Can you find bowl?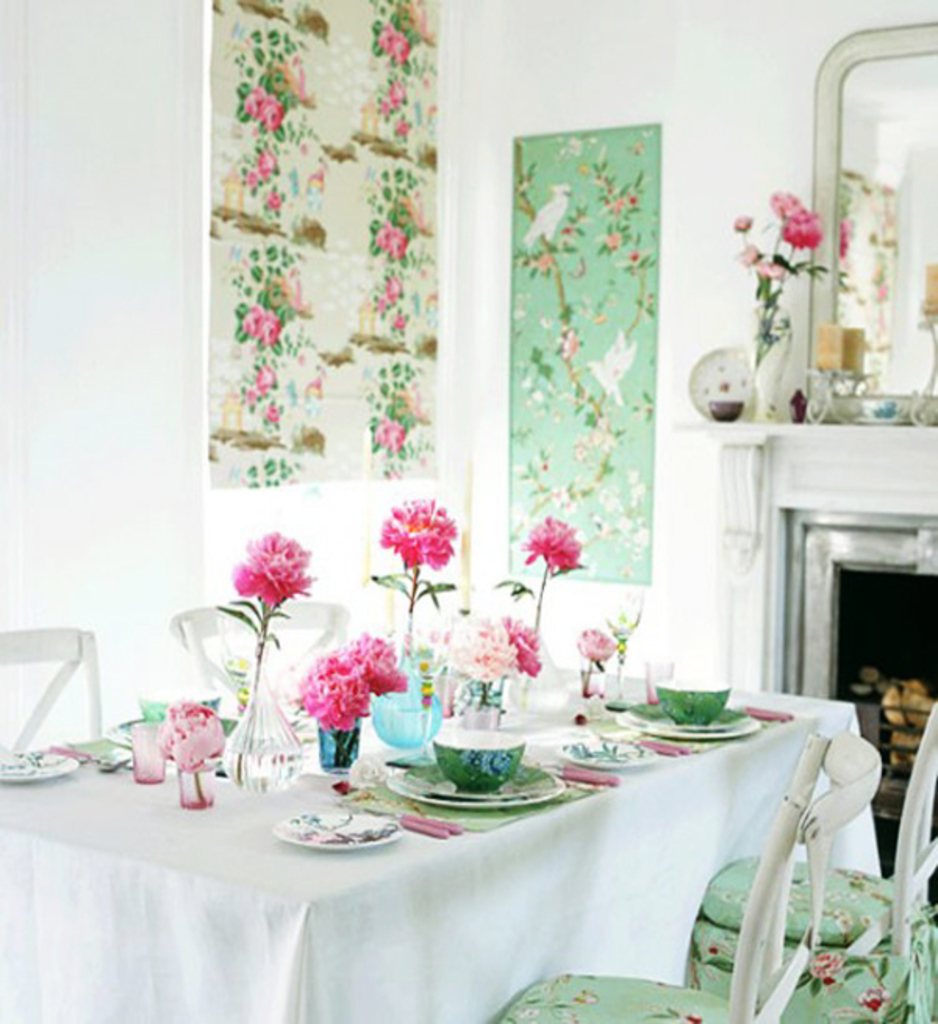
Yes, bounding box: pyautogui.locateOnScreen(430, 724, 528, 794).
